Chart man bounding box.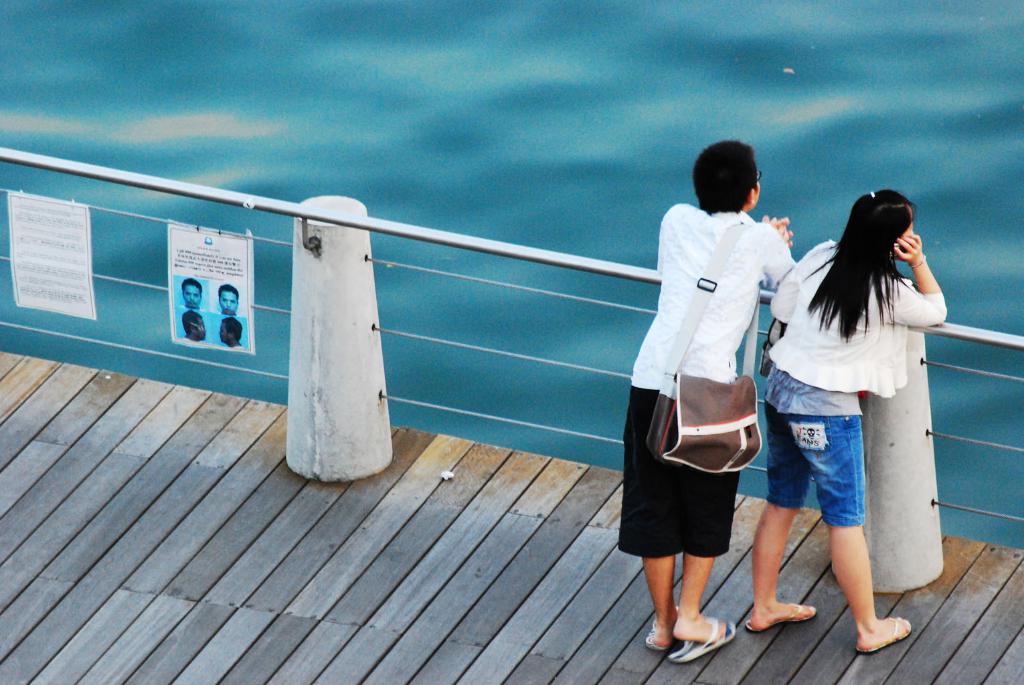
Charted: box=[632, 157, 794, 650].
